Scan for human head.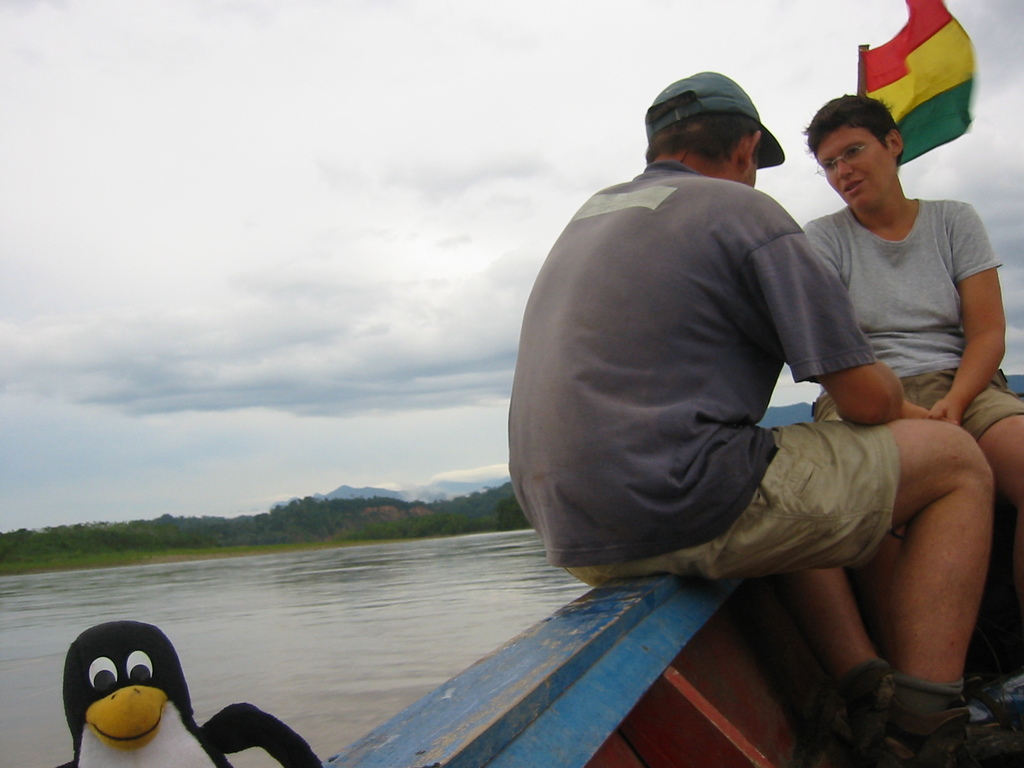
Scan result: [801,94,903,225].
